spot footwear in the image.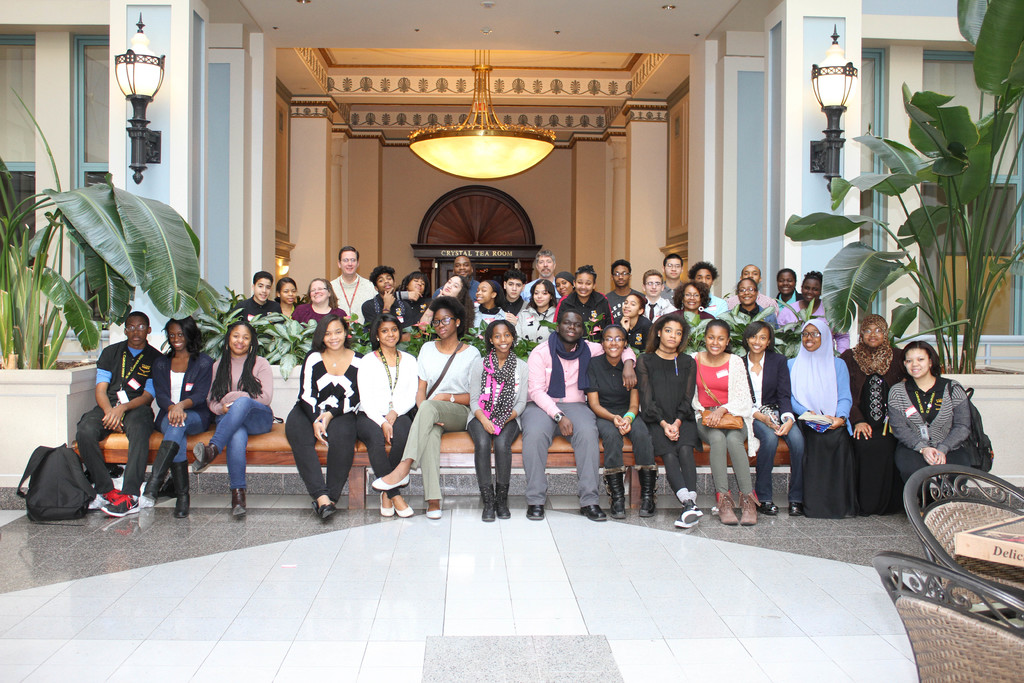
footwear found at x1=310 y1=499 x2=322 y2=514.
